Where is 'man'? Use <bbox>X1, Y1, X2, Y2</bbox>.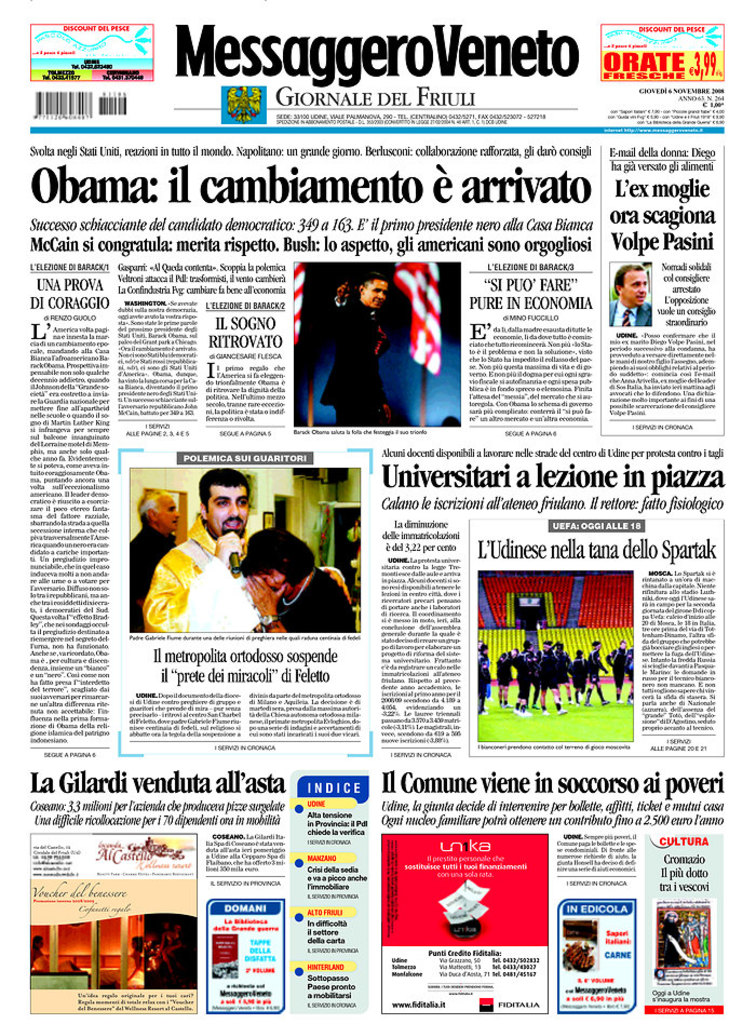
<bbox>129, 486, 183, 631</bbox>.
